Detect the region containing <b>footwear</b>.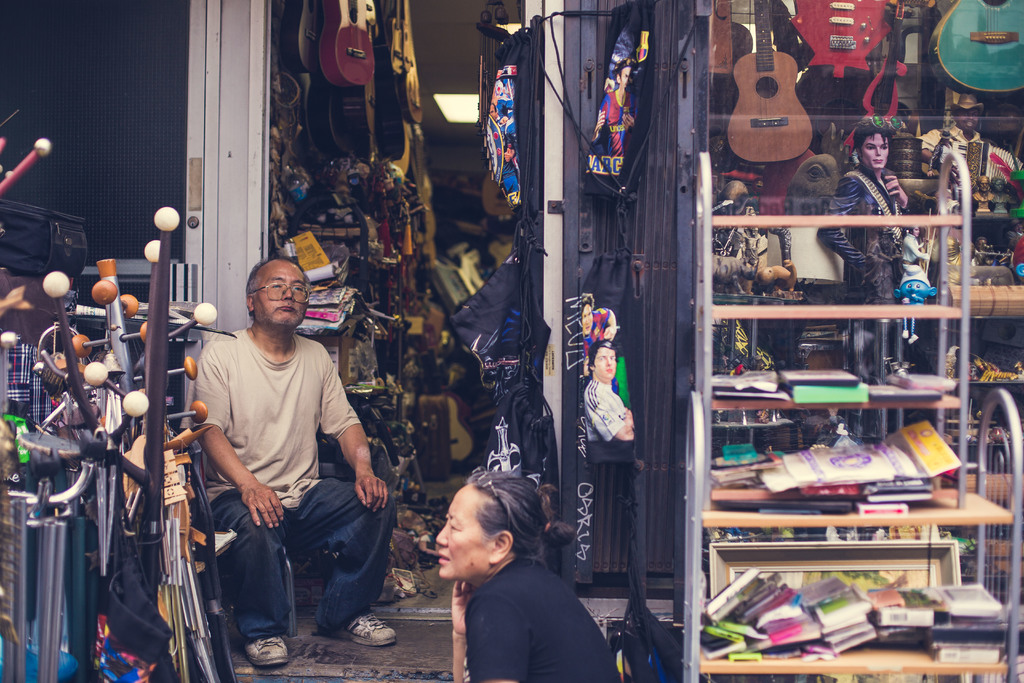
<region>319, 611, 399, 650</region>.
